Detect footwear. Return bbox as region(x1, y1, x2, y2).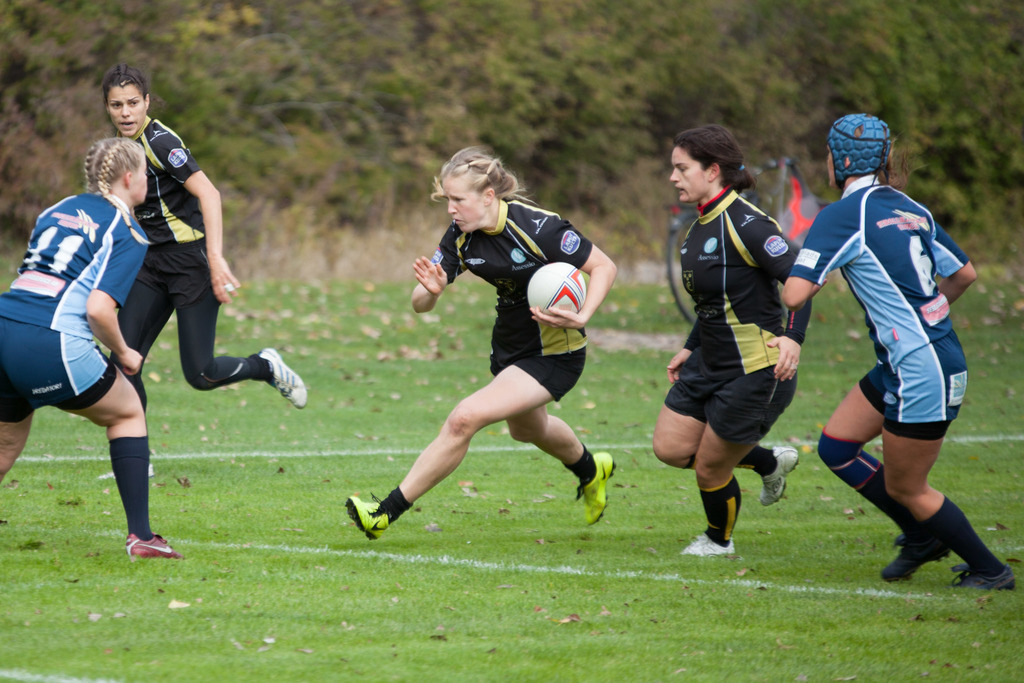
region(952, 558, 1010, 598).
